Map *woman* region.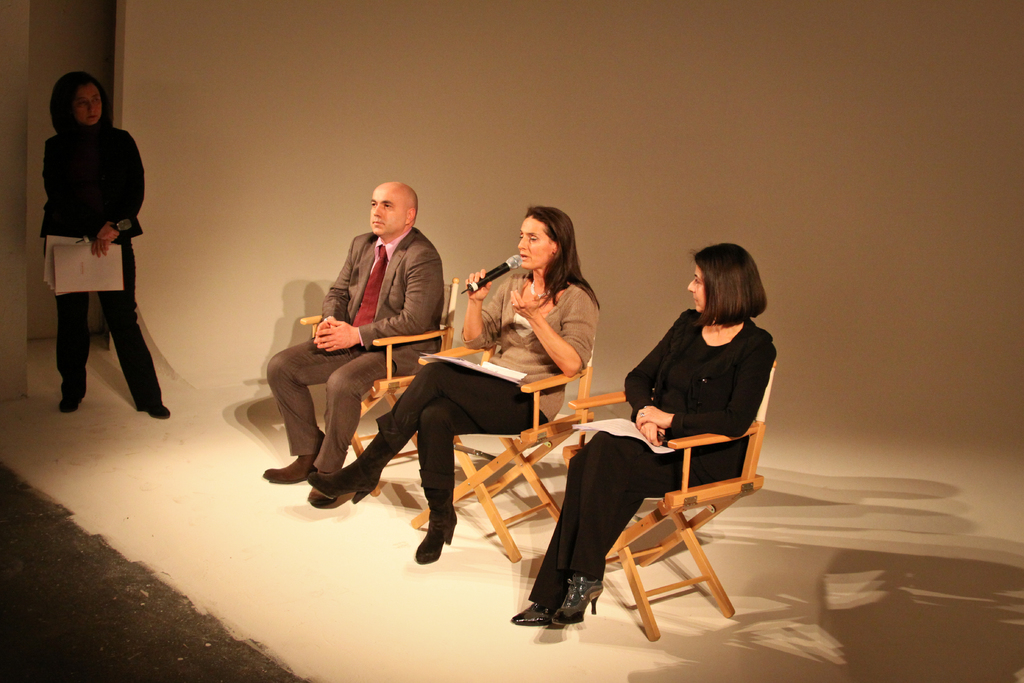
Mapped to (x1=31, y1=82, x2=157, y2=440).
